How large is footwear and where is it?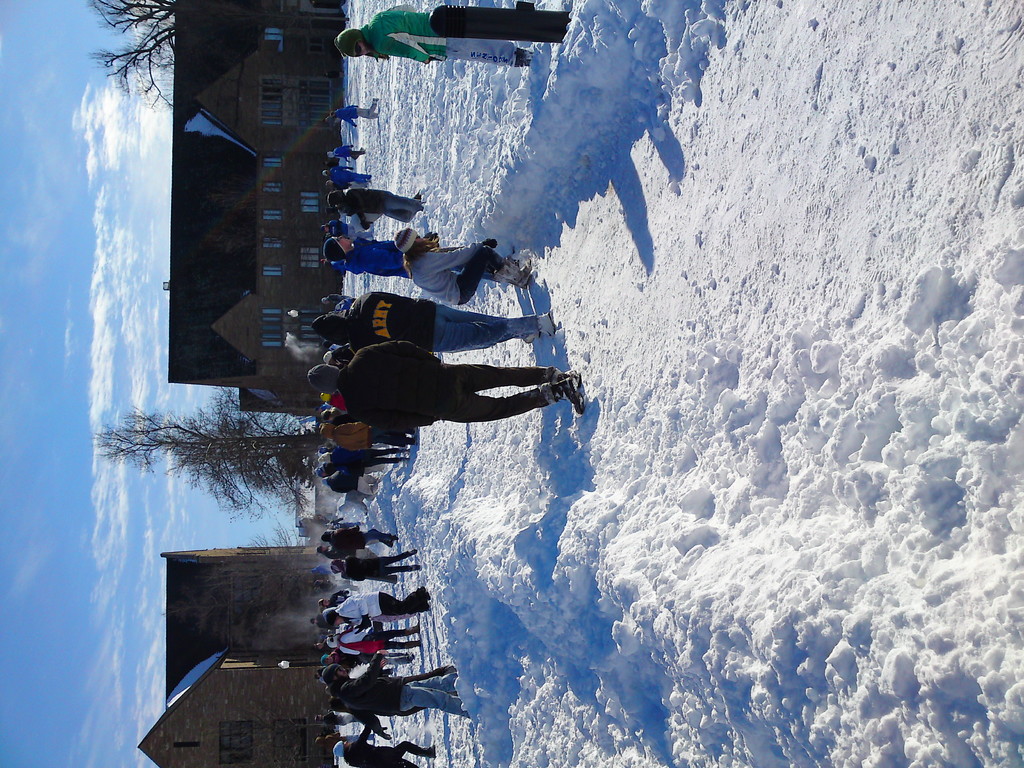
Bounding box: detection(504, 257, 525, 269).
